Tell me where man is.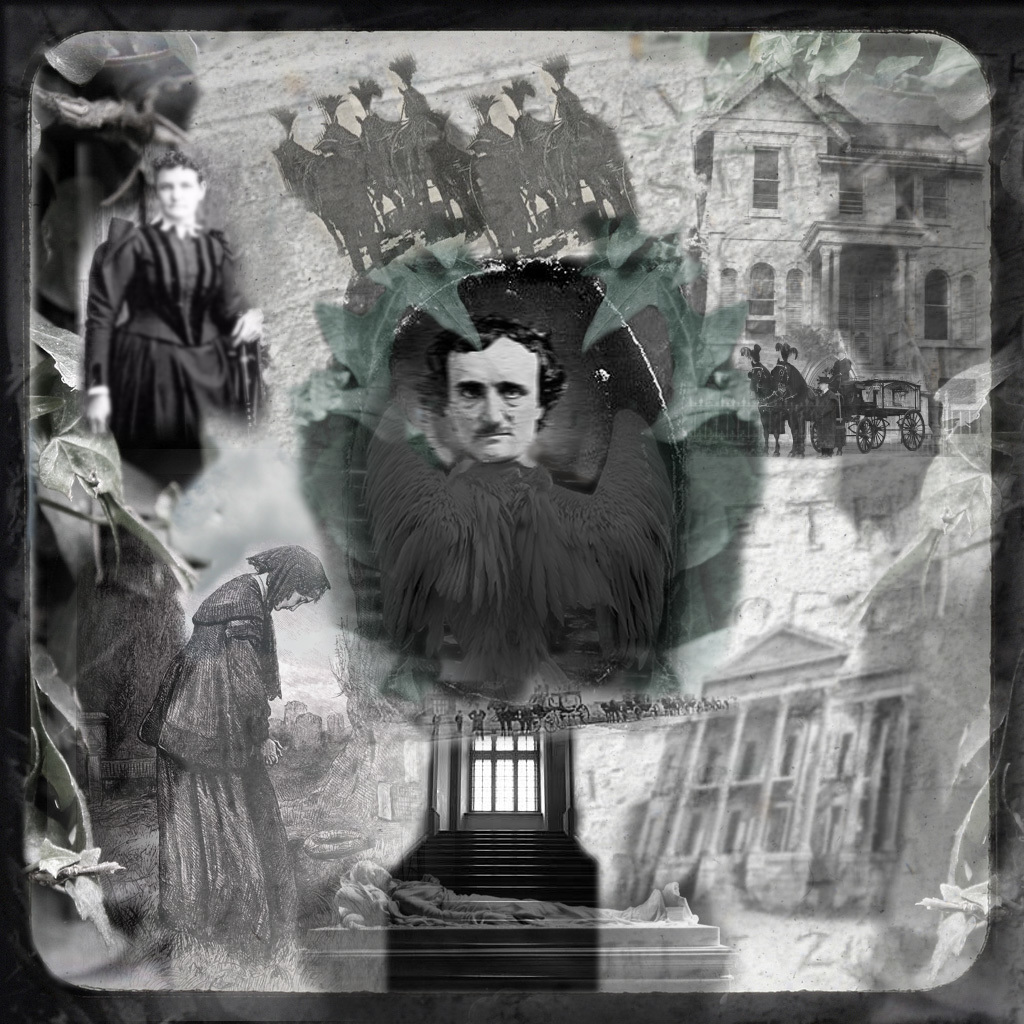
man is at rect(91, 155, 262, 488).
